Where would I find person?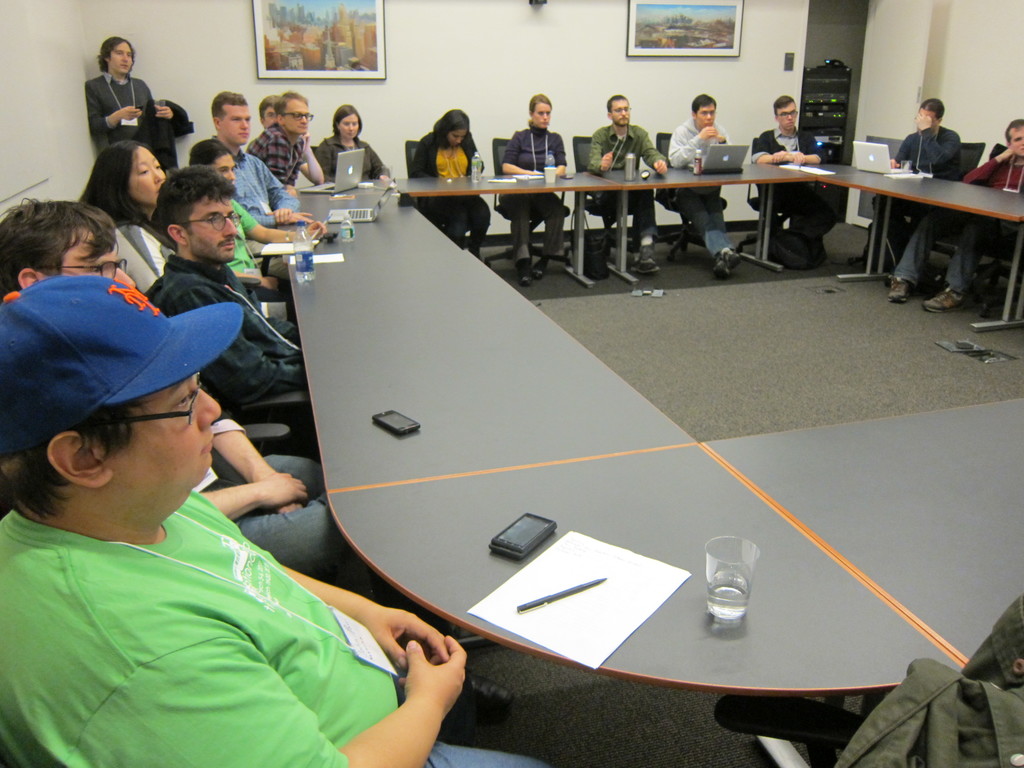
At (x1=668, y1=97, x2=748, y2=267).
